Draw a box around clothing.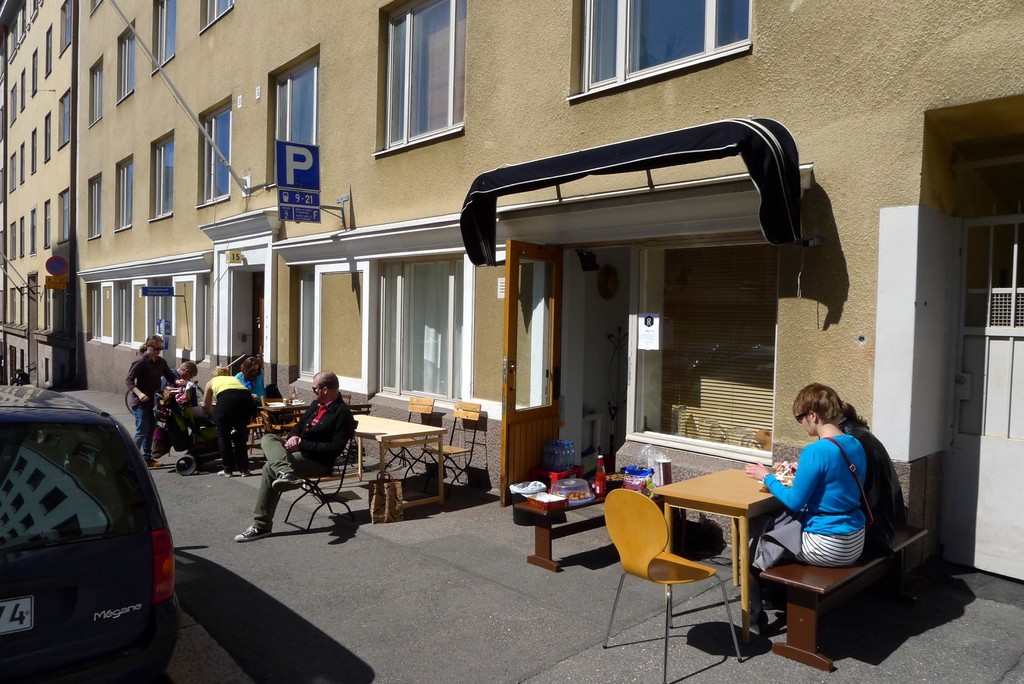
x1=788, y1=436, x2=883, y2=562.
